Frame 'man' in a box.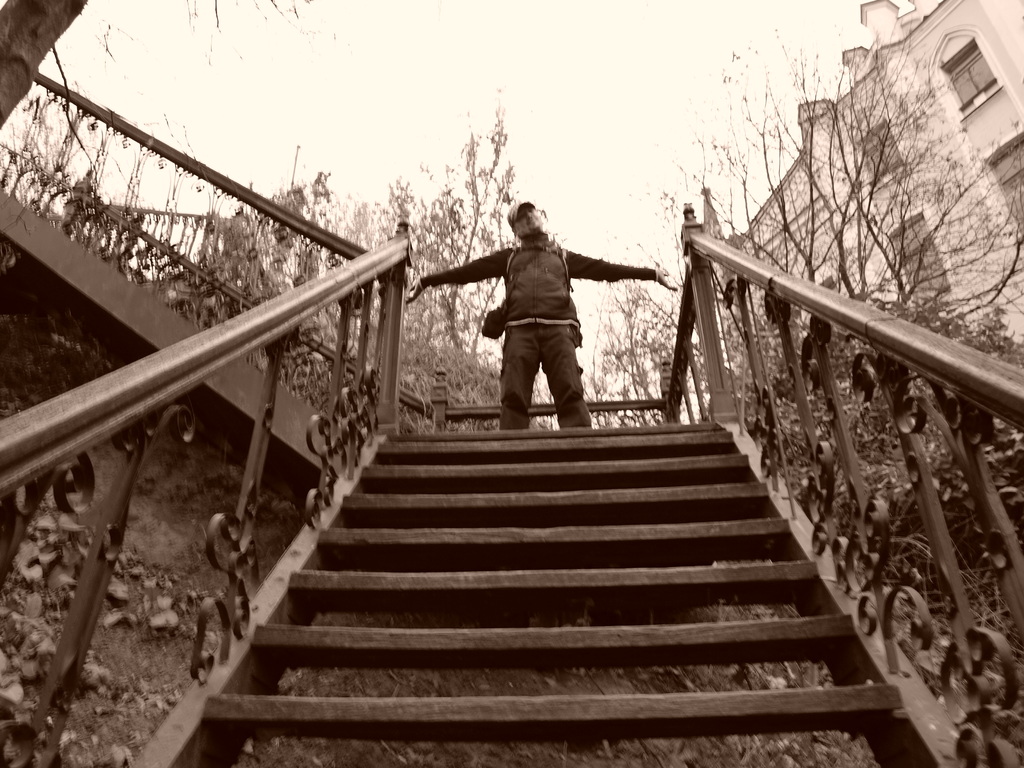
(441, 186, 634, 436).
